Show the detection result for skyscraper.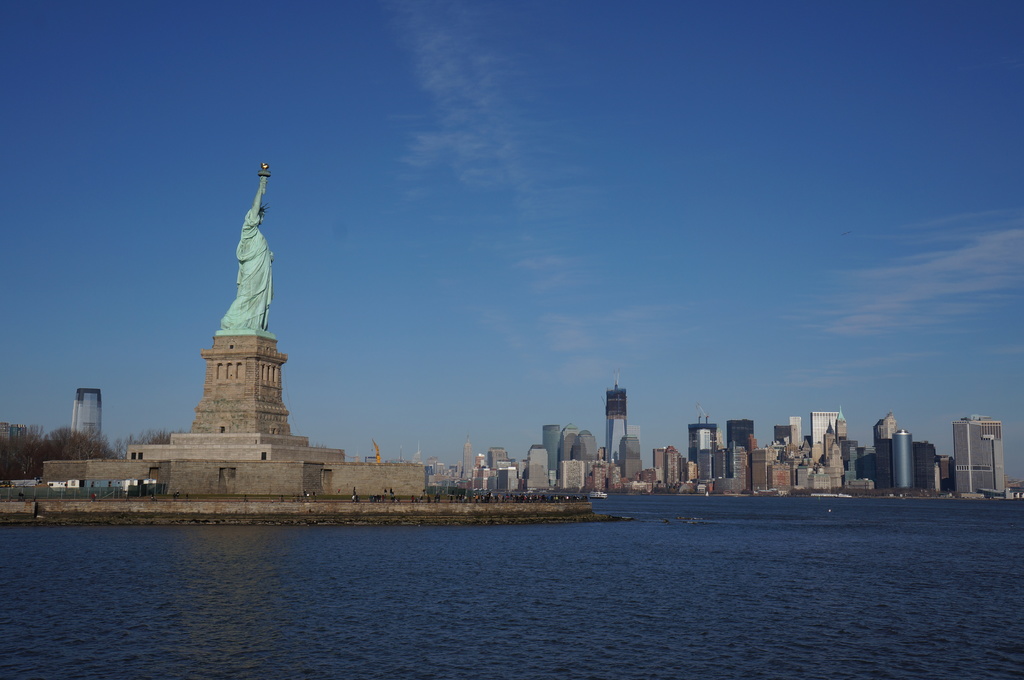
BBox(527, 447, 547, 488).
